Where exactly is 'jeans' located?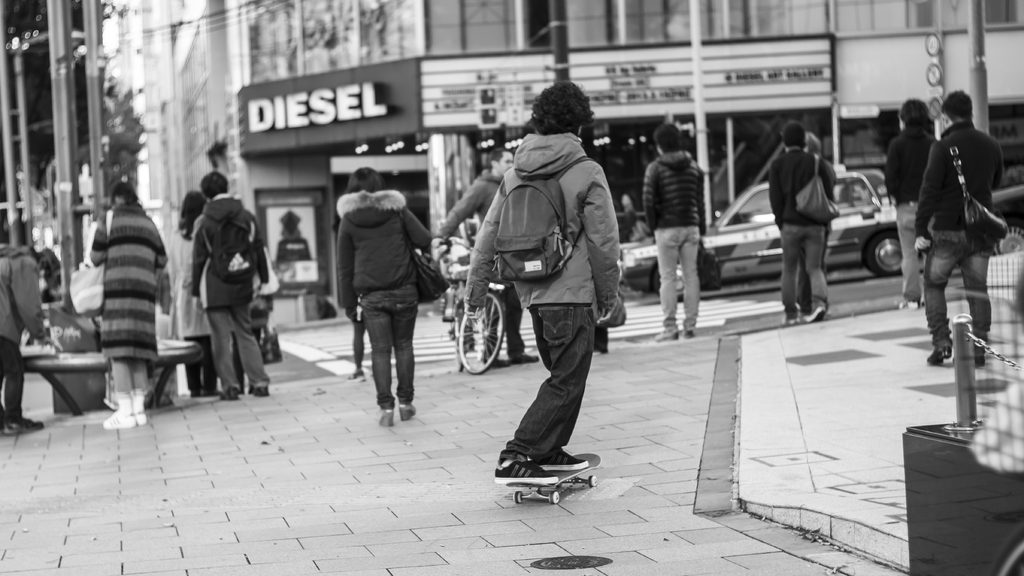
Its bounding box is bbox=(505, 296, 605, 488).
